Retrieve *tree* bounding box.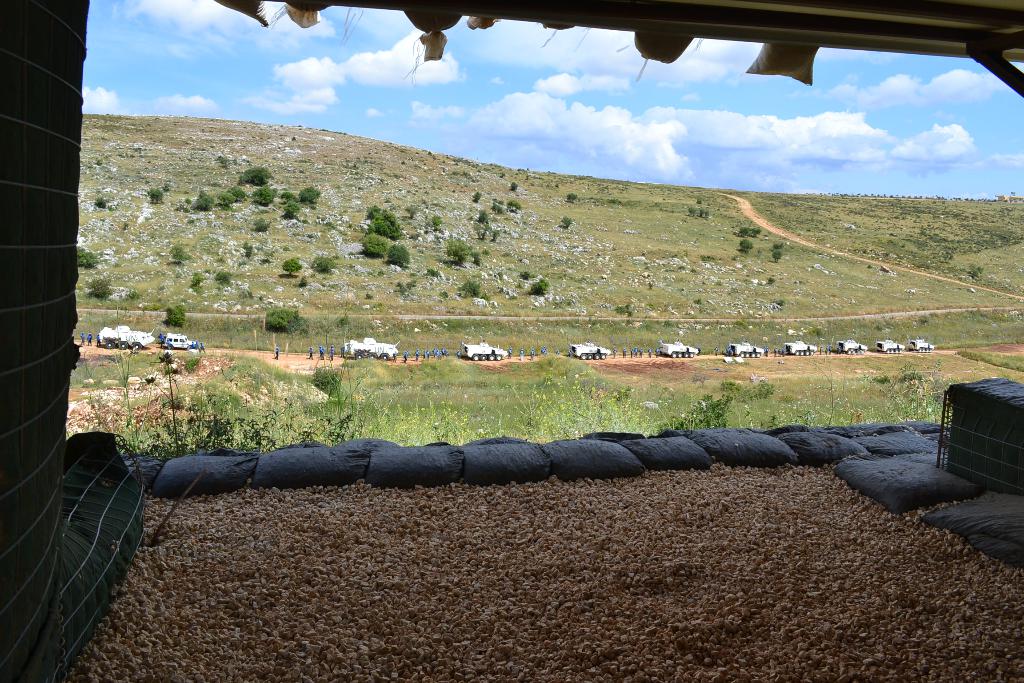
Bounding box: left=284, top=201, right=300, bottom=218.
